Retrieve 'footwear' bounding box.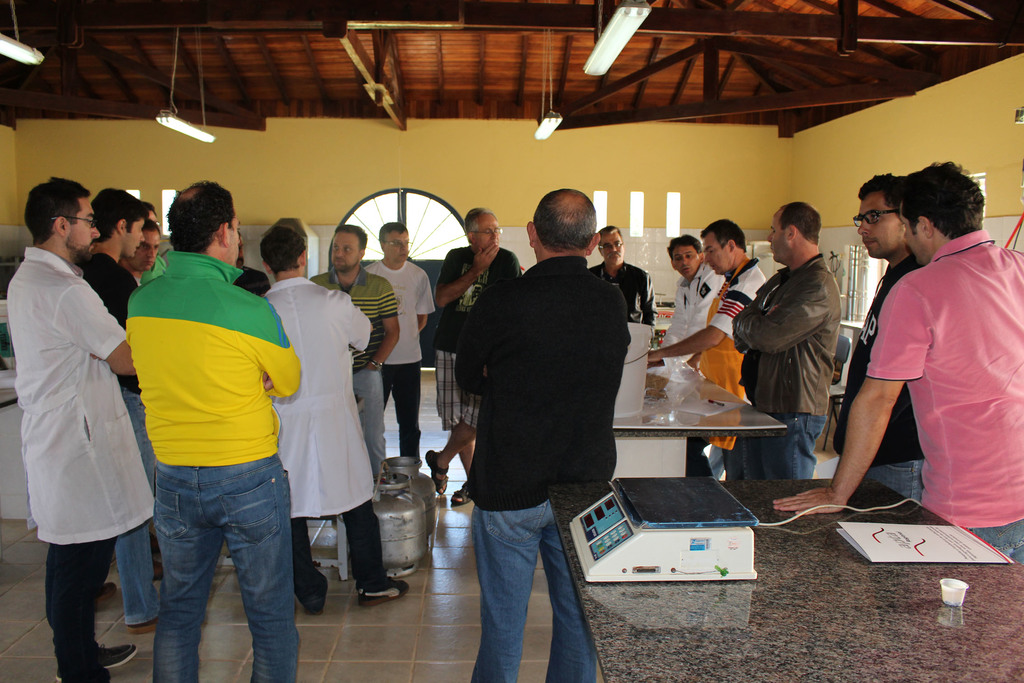
Bounding box: (126,611,164,634).
